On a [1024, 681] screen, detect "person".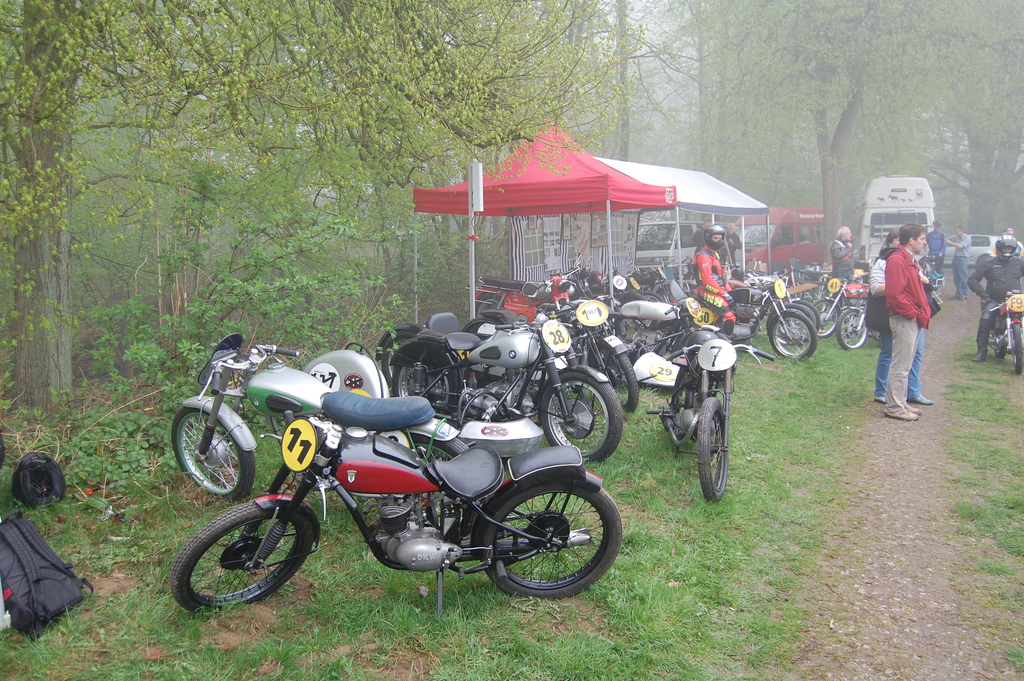
<region>863, 231, 934, 409</region>.
